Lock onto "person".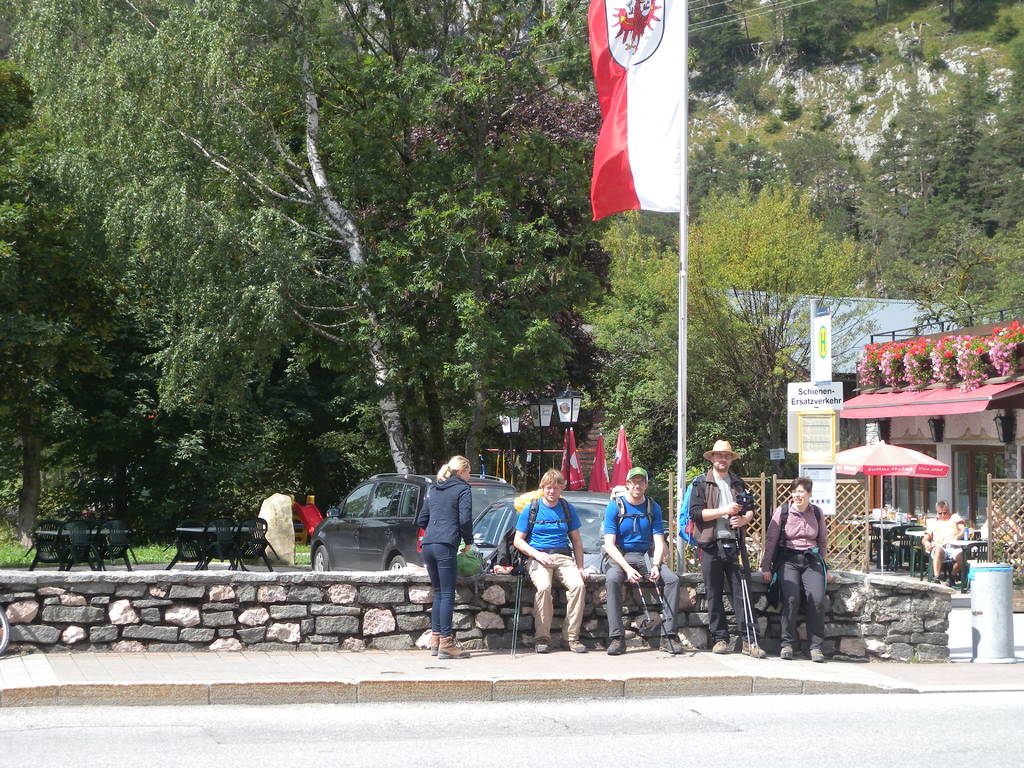
Locked: {"left": 923, "top": 505, "right": 968, "bottom": 587}.
